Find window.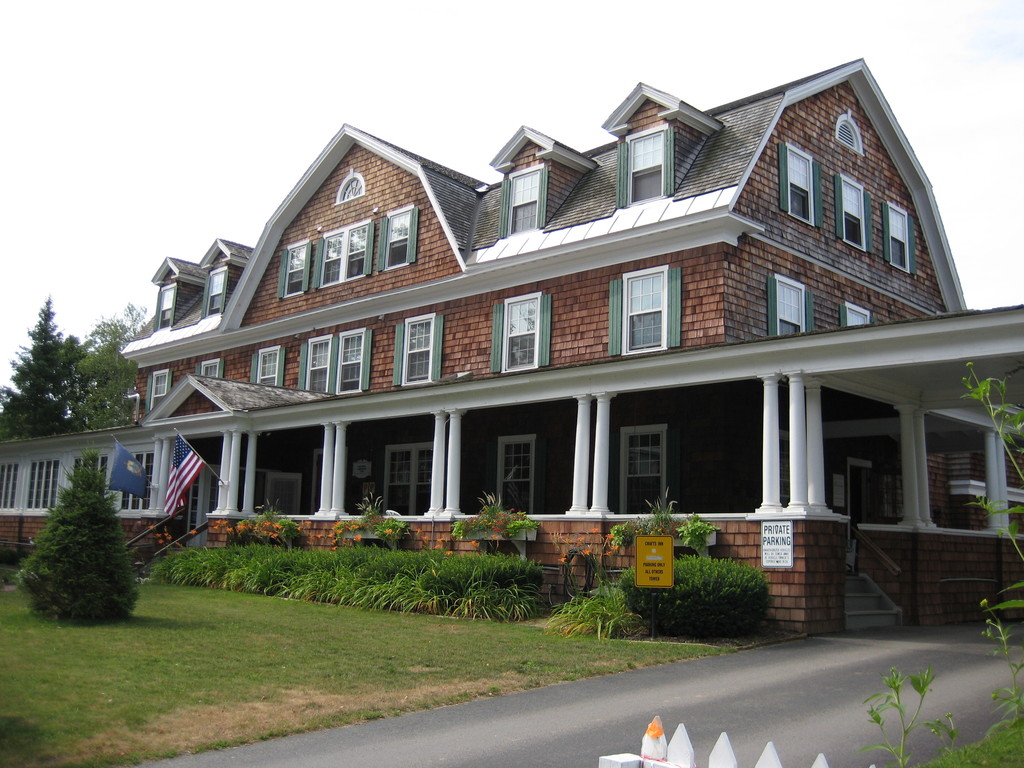
box=[492, 291, 545, 376].
